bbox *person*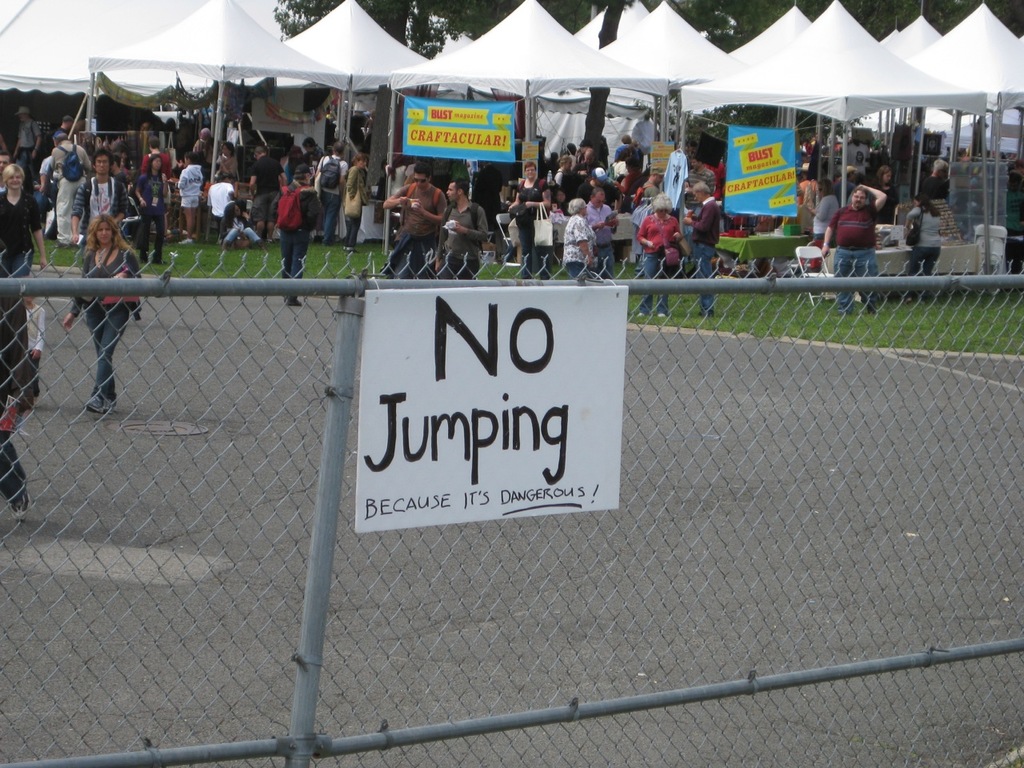
Rect(385, 166, 448, 278)
